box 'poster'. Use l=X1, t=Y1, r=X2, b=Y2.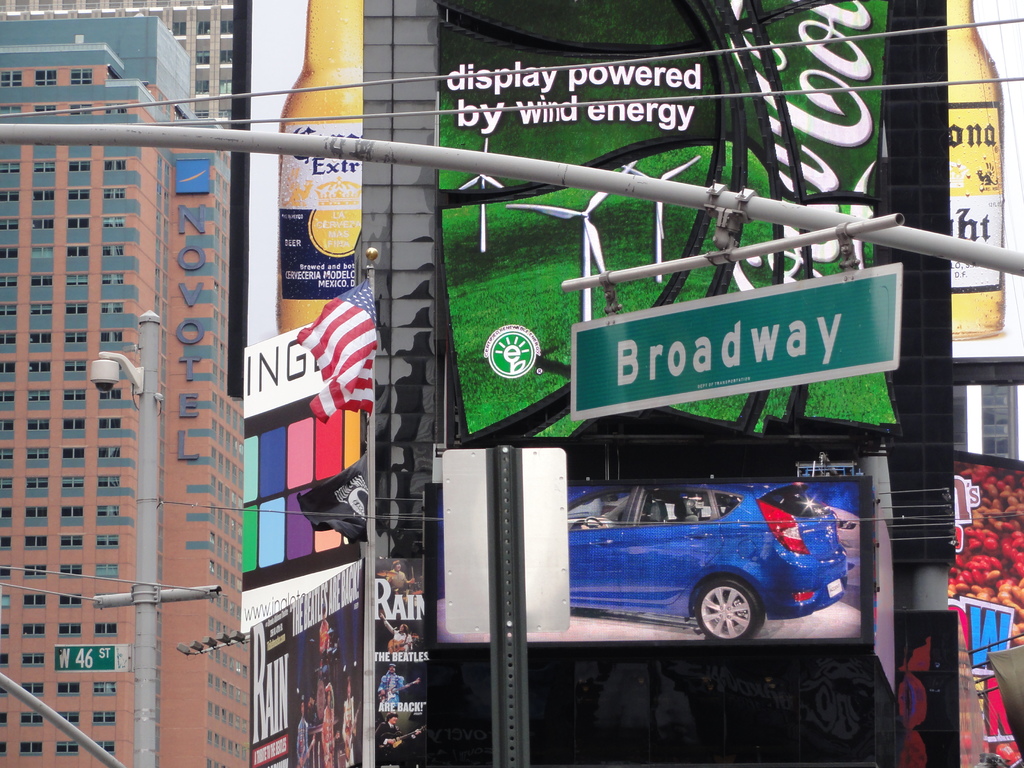
l=955, t=0, r=1023, b=355.
